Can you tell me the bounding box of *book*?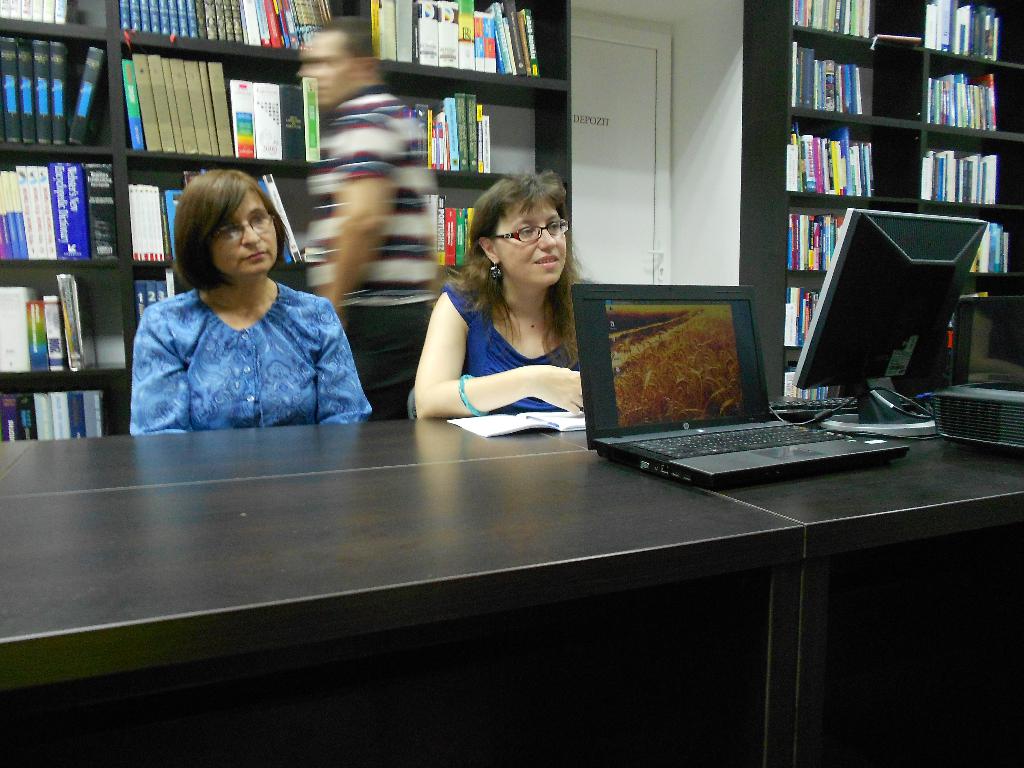
region(805, 46, 816, 111).
